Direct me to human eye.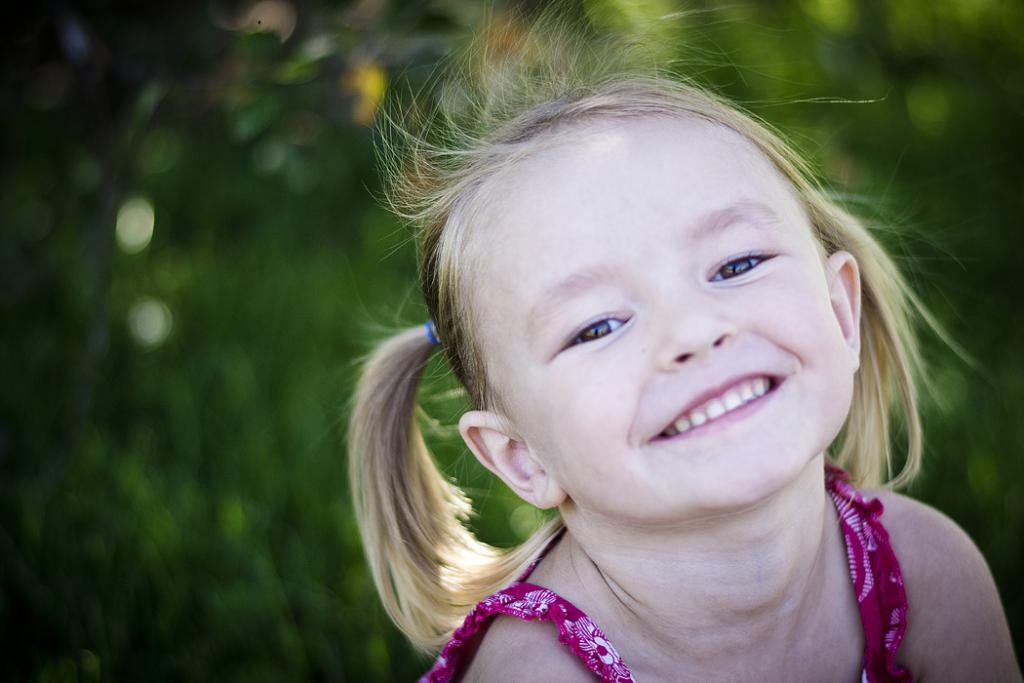
Direction: crop(557, 309, 631, 347).
